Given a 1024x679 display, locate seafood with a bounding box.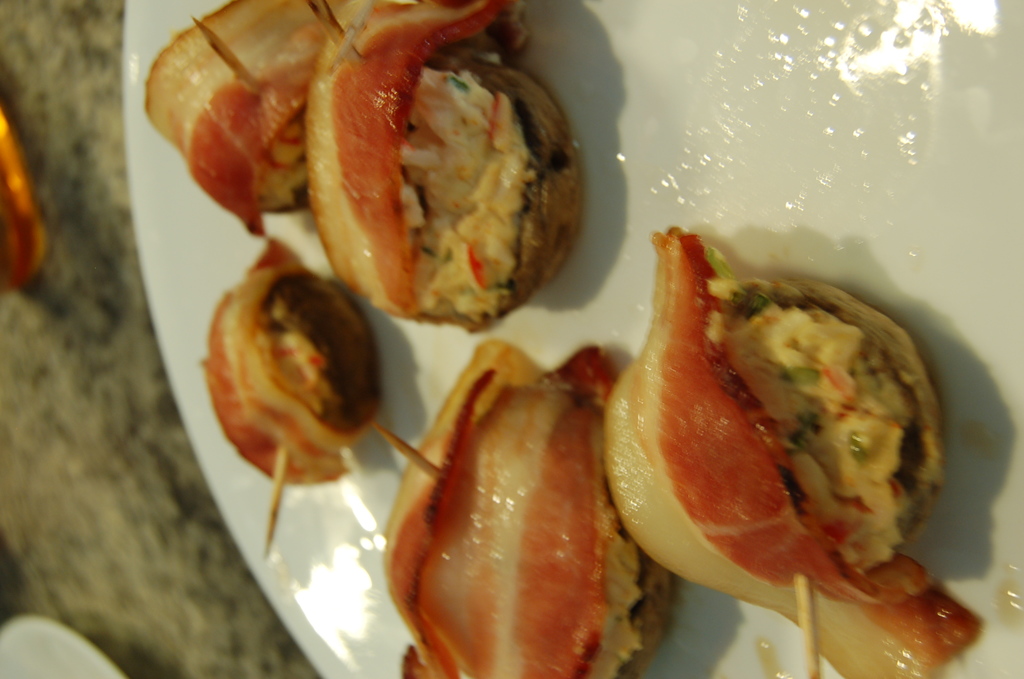
Located: select_region(143, 0, 348, 232).
